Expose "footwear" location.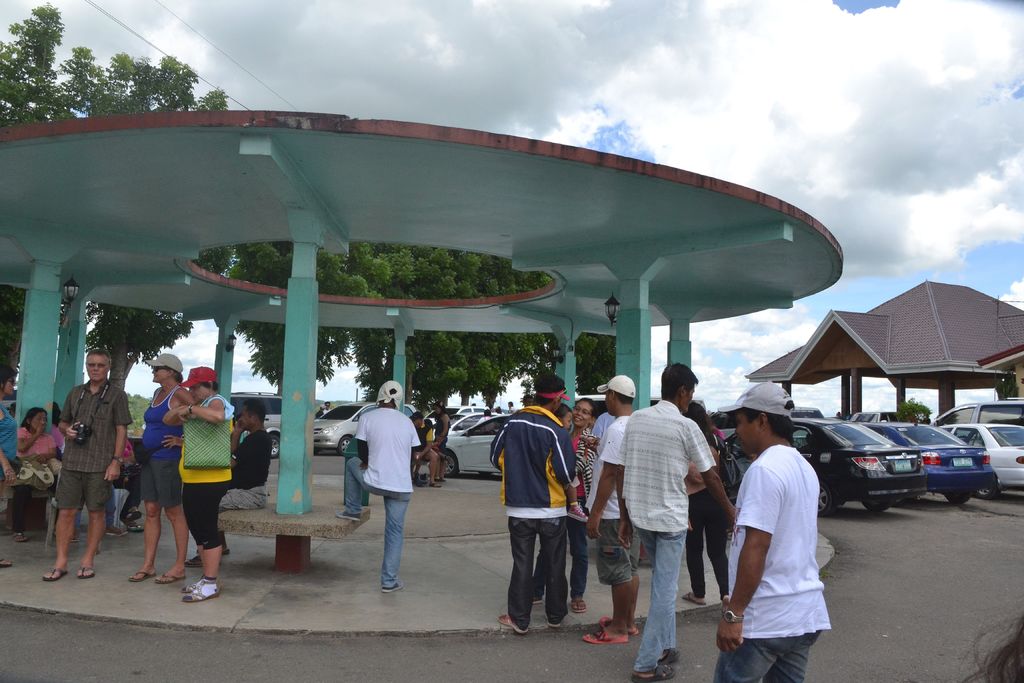
Exposed at <region>525, 594, 542, 607</region>.
